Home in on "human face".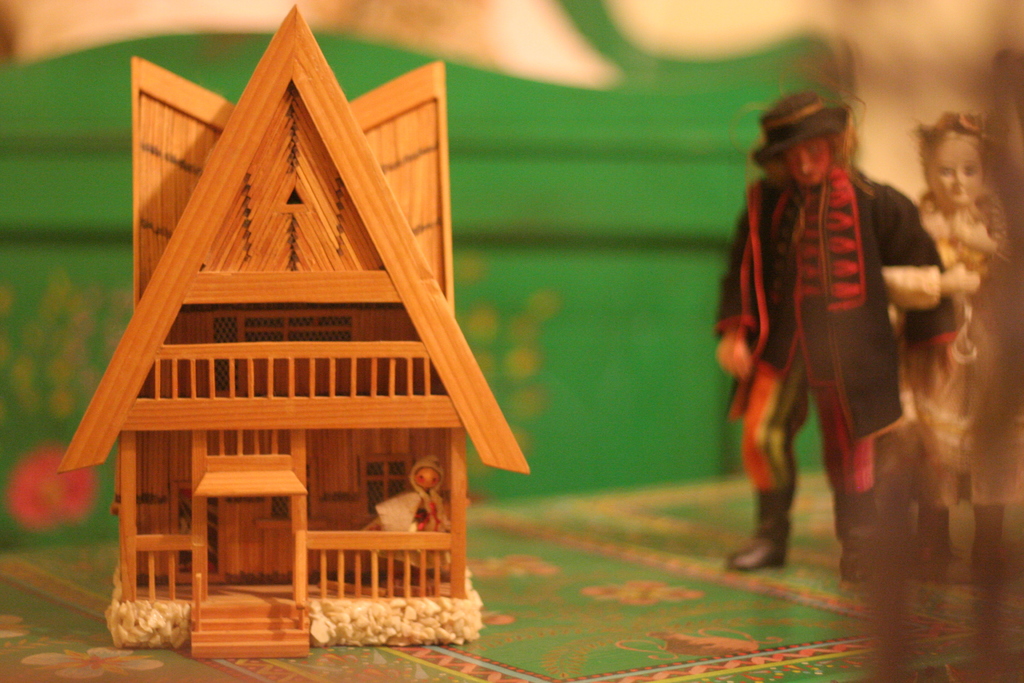
Homed in at crop(417, 466, 445, 490).
